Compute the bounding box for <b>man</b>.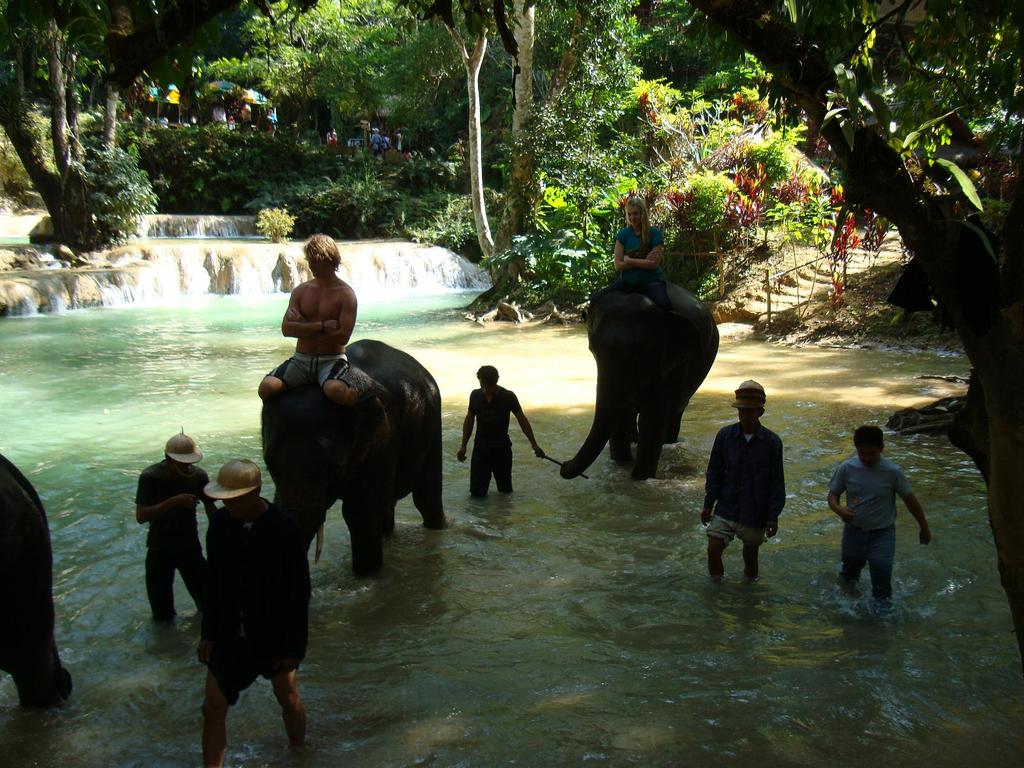
<region>205, 458, 304, 767</region>.
